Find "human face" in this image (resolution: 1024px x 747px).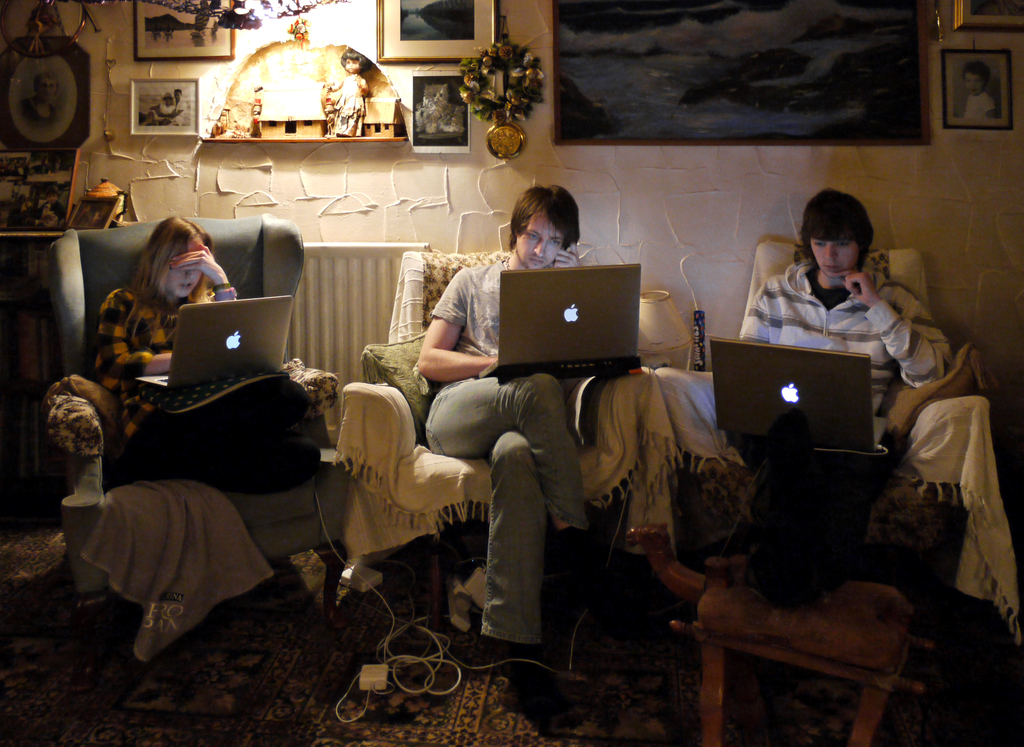
detection(808, 241, 860, 278).
